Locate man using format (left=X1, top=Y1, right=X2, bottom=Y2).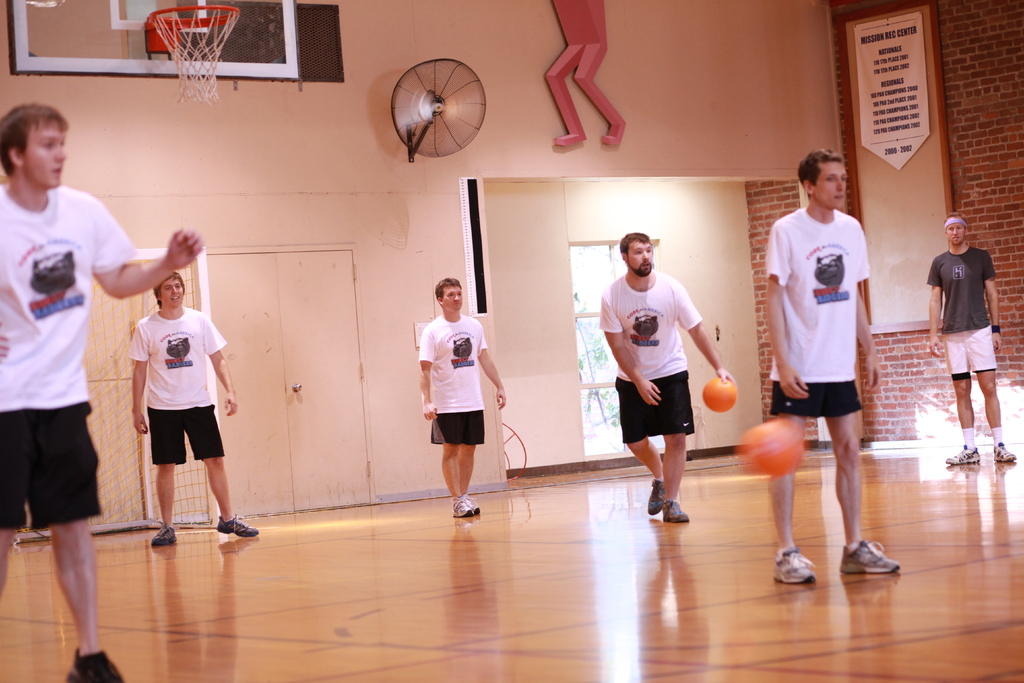
(left=766, top=140, right=897, bottom=581).
